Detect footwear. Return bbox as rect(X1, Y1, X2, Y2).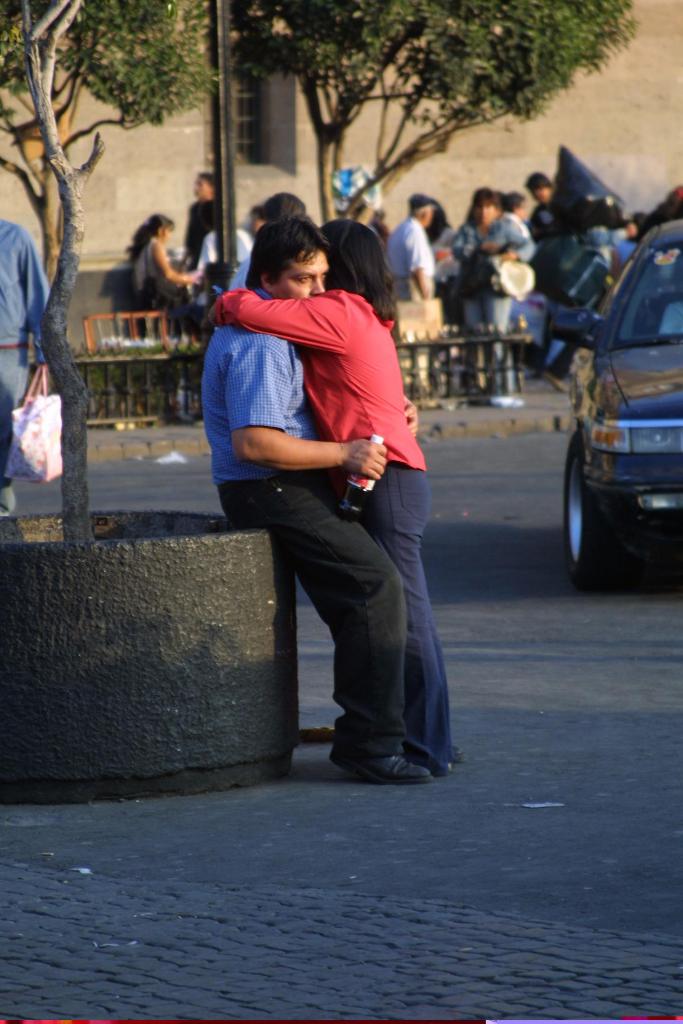
rect(543, 368, 569, 392).
